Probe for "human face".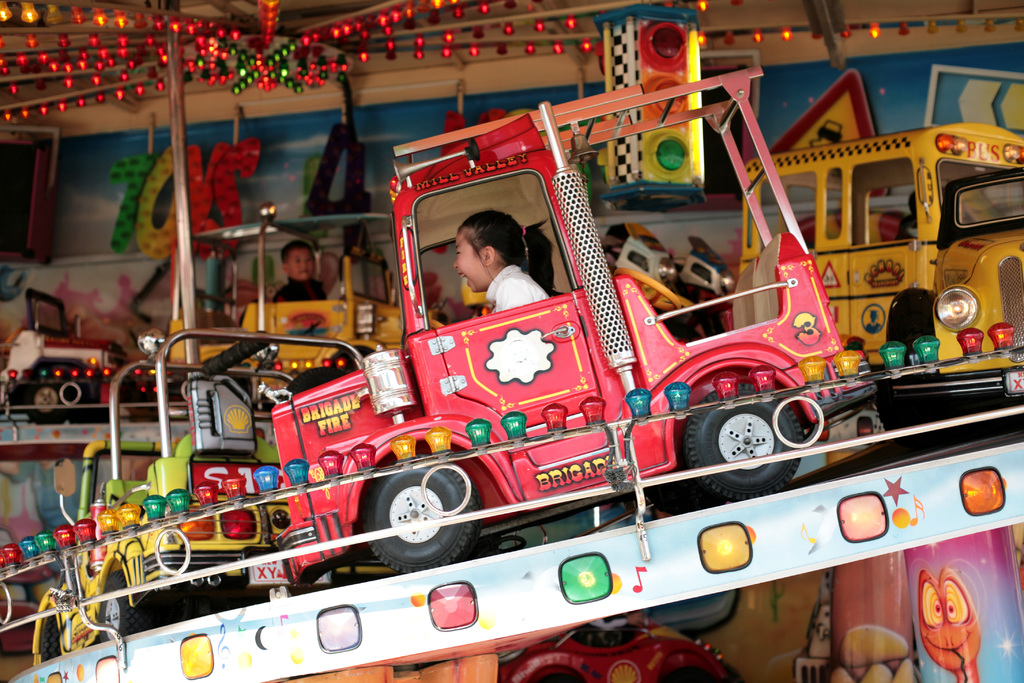
Probe result: pyautogui.locateOnScreen(451, 231, 485, 290).
